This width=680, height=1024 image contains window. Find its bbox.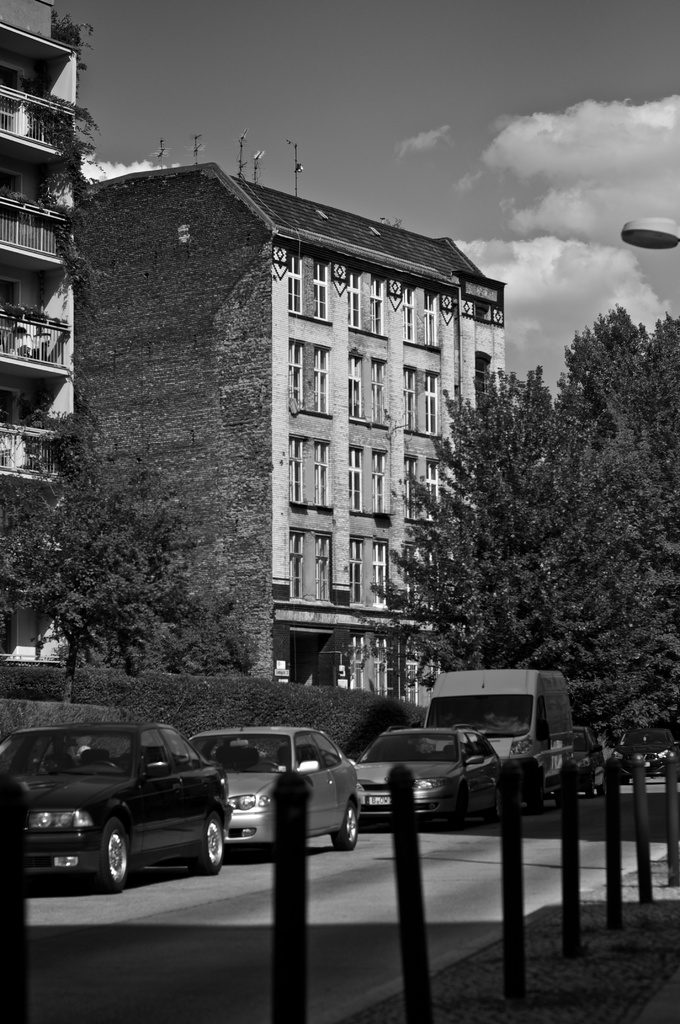
locate(316, 533, 331, 603).
